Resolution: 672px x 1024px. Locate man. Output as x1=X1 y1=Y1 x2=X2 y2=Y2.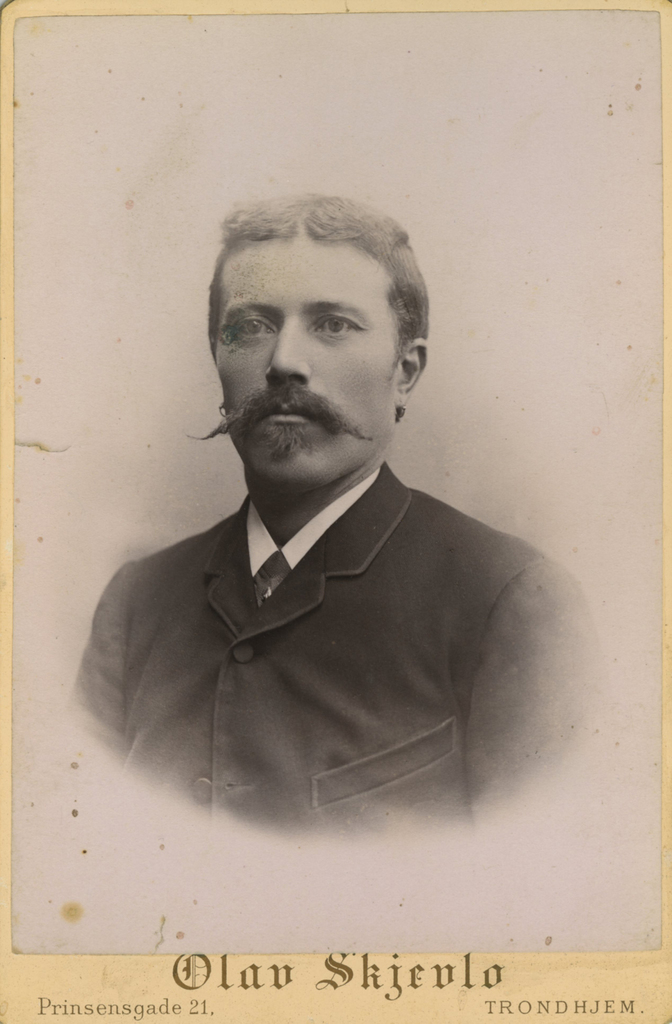
x1=66 y1=178 x2=596 y2=846.
